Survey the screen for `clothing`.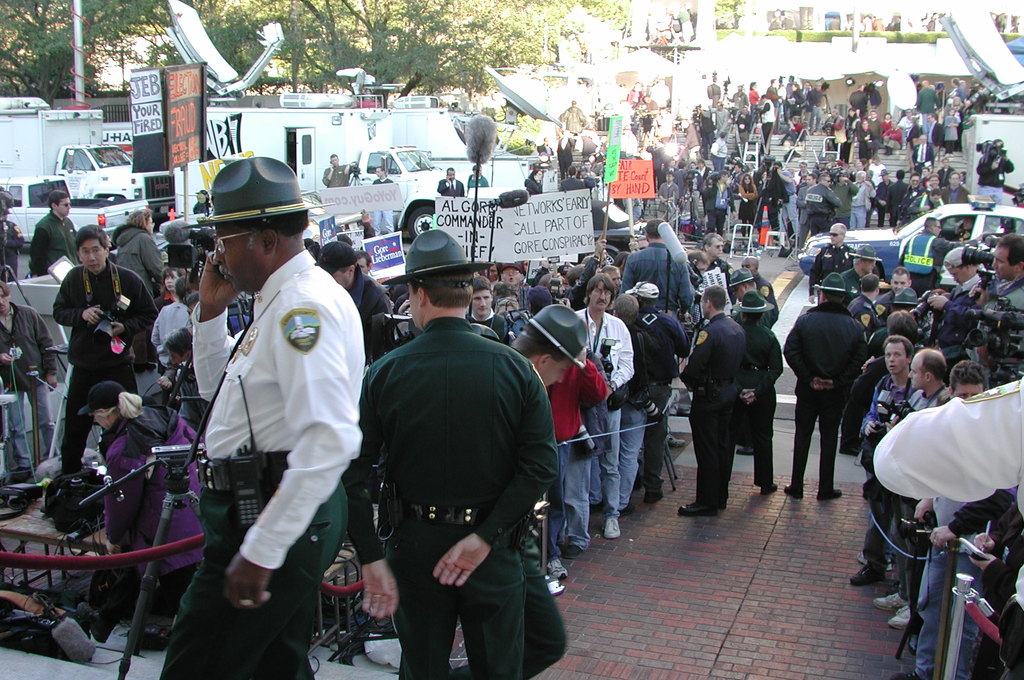
Survey found: bbox(632, 318, 682, 501).
